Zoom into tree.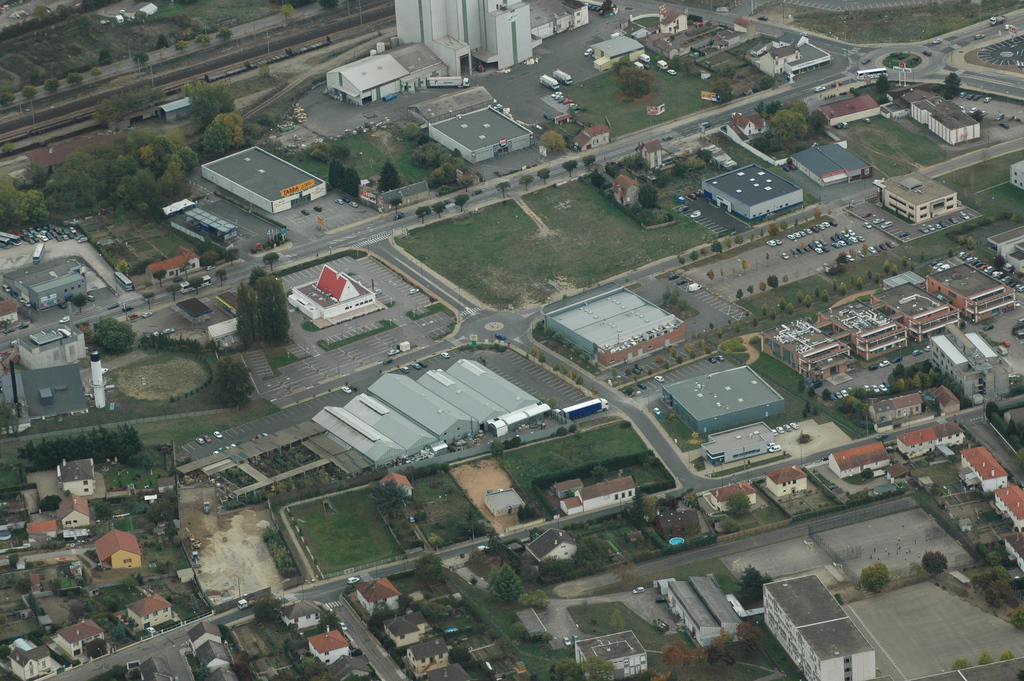
Zoom target: {"x1": 619, "y1": 59, "x2": 657, "y2": 100}.
